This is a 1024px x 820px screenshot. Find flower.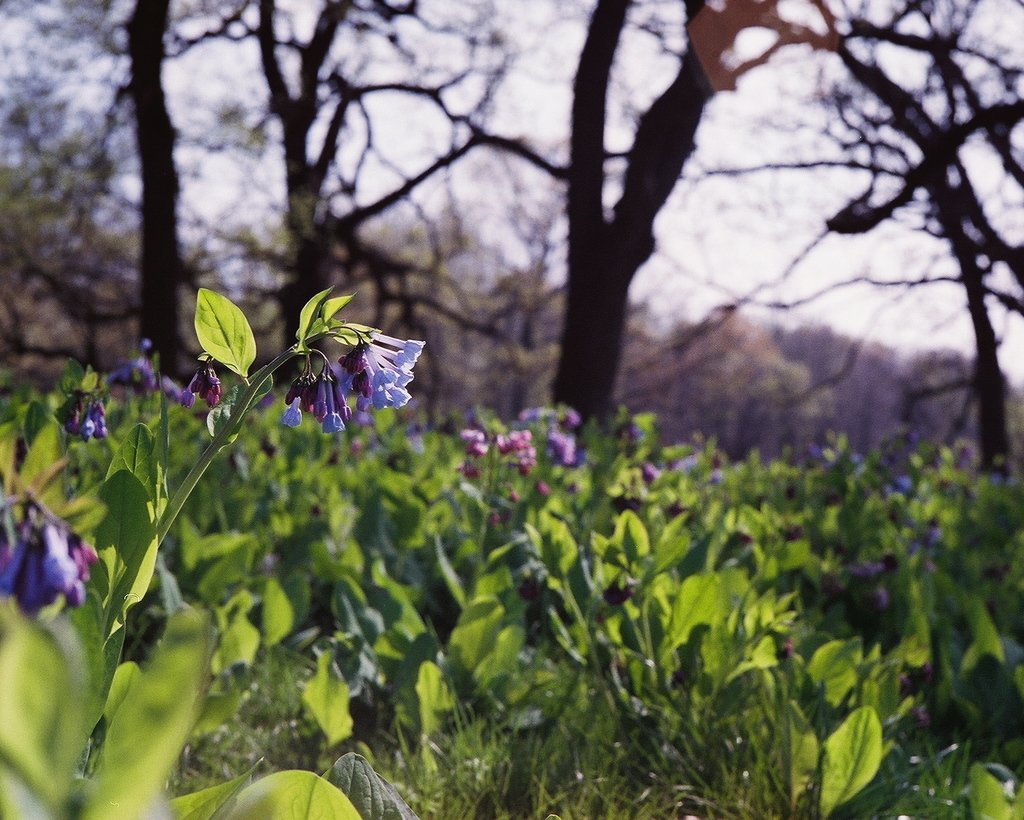
Bounding box: {"x1": 461, "y1": 461, "x2": 481, "y2": 477}.
